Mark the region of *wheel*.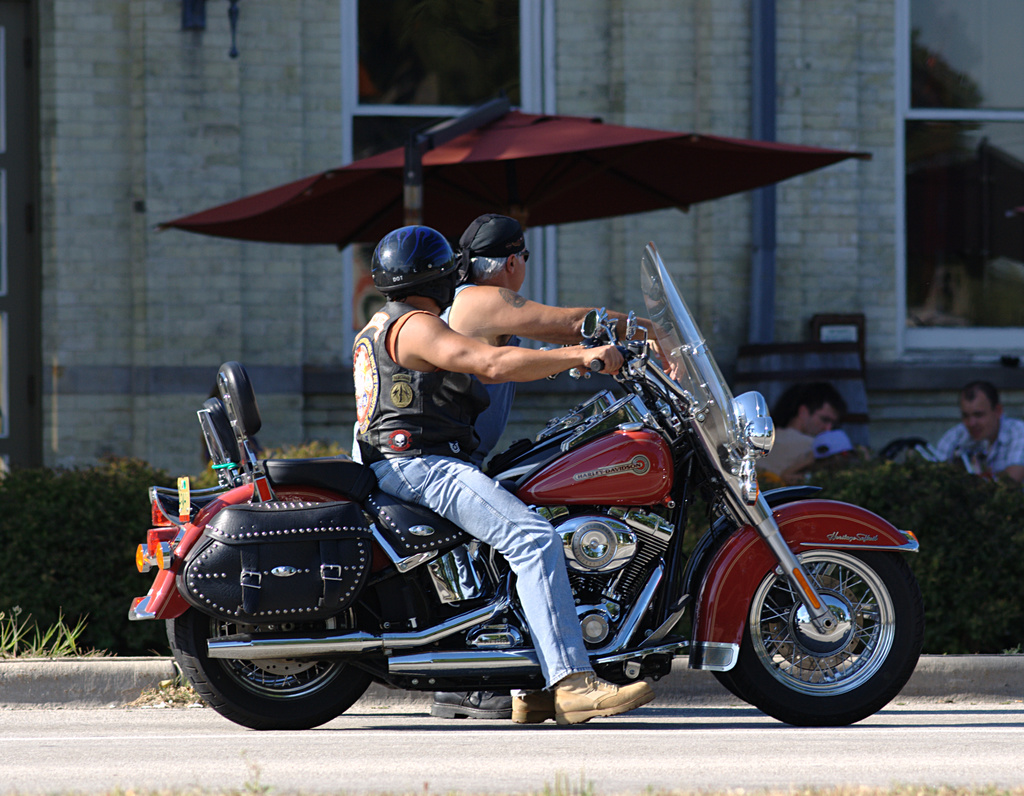
Region: l=164, t=607, r=374, b=736.
